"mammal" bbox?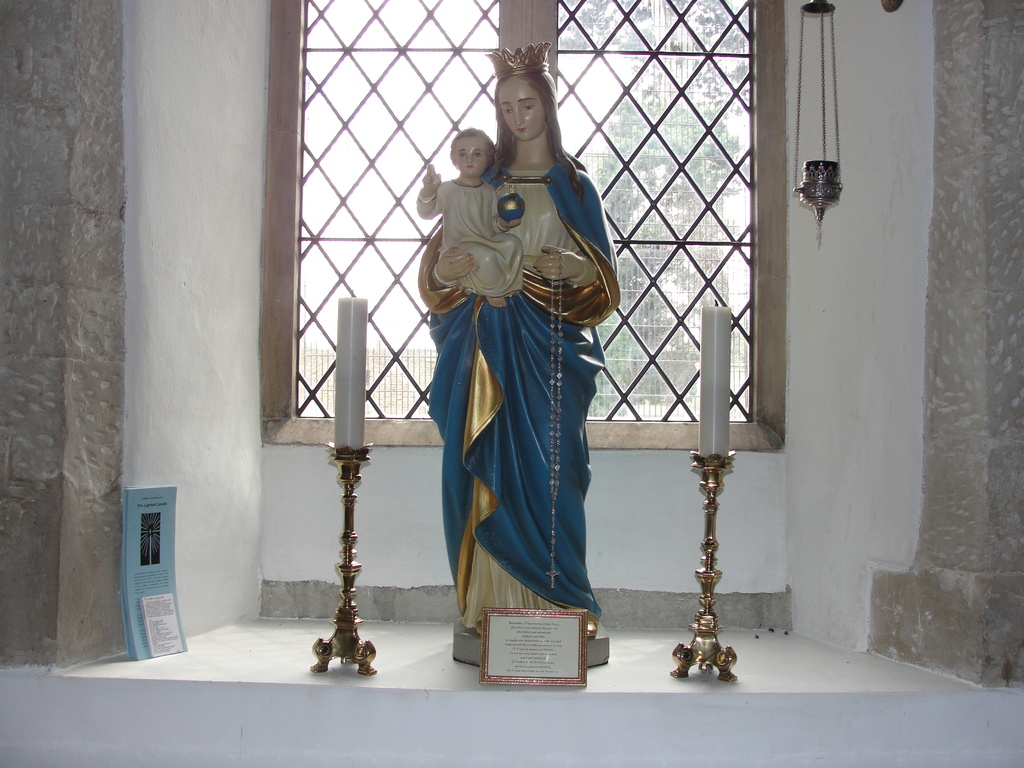
pyautogui.locateOnScreen(415, 126, 520, 304)
